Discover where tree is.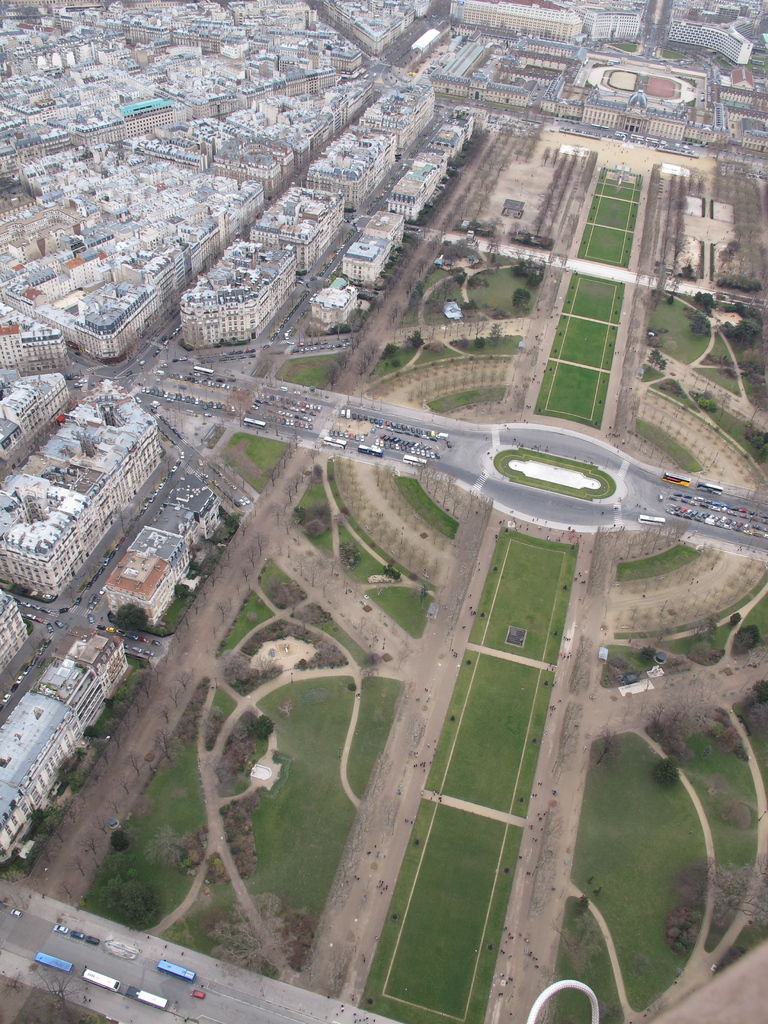
Discovered at 254:718:280:741.
